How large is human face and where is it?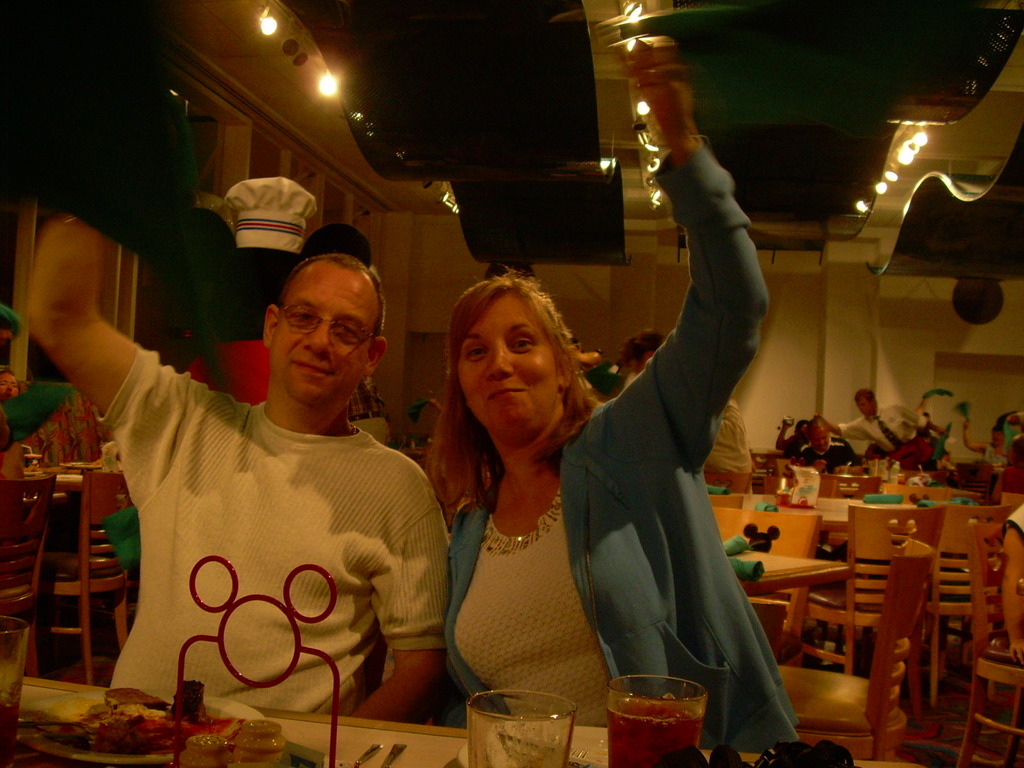
Bounding box: <region>810, 427, 828, 450</region>.
